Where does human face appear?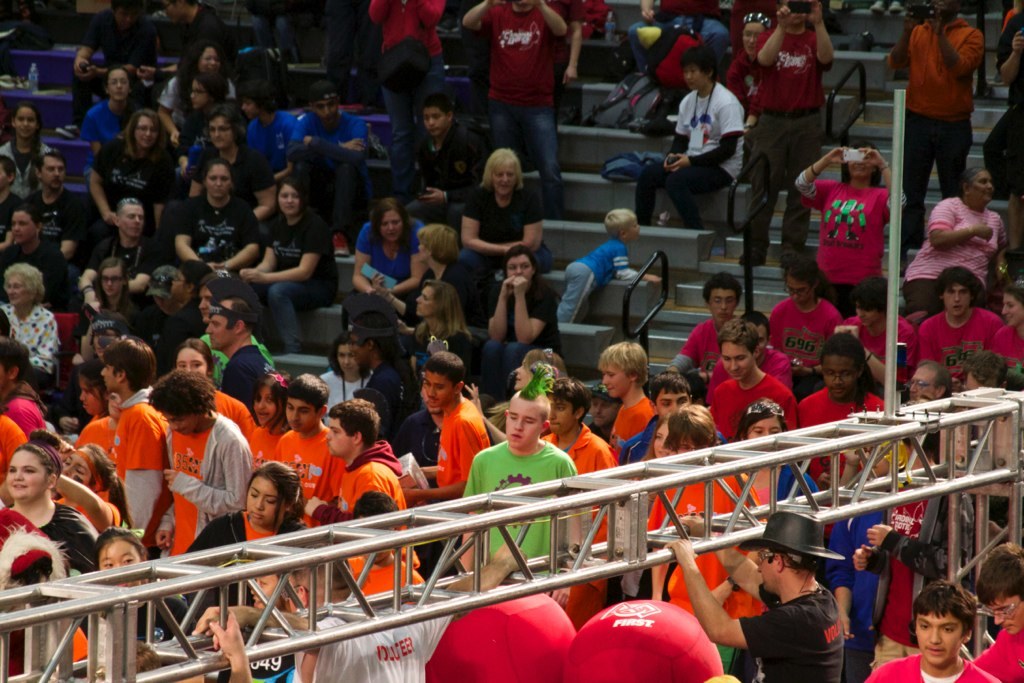
Appears at locate(287, 399, 320, 435).
